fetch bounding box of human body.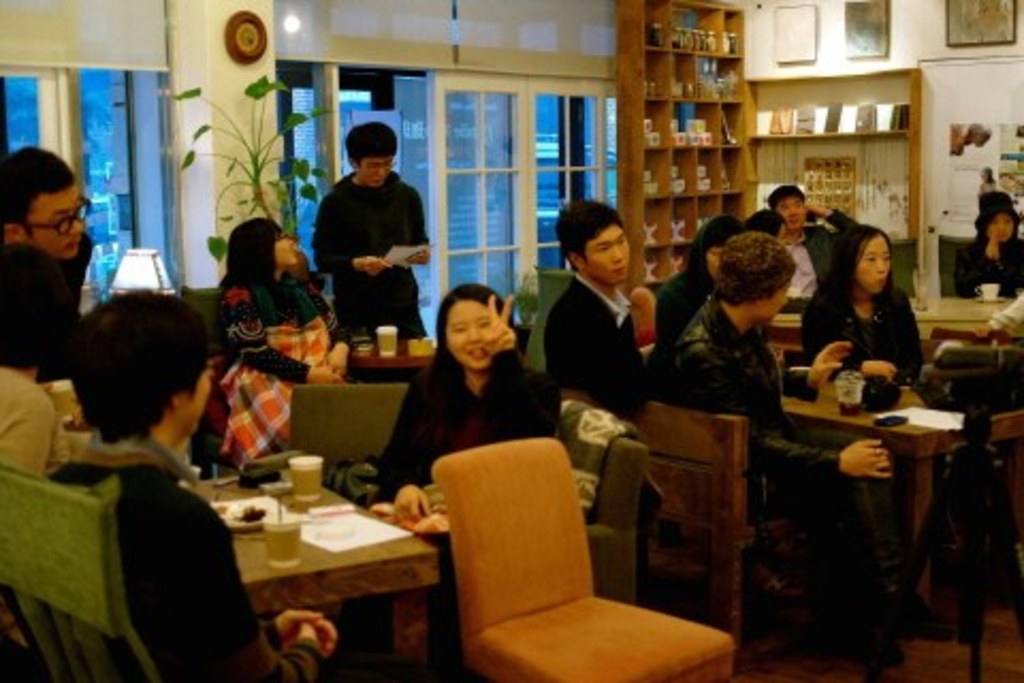
Bbox: bbox(316, 124, 431, 337).
